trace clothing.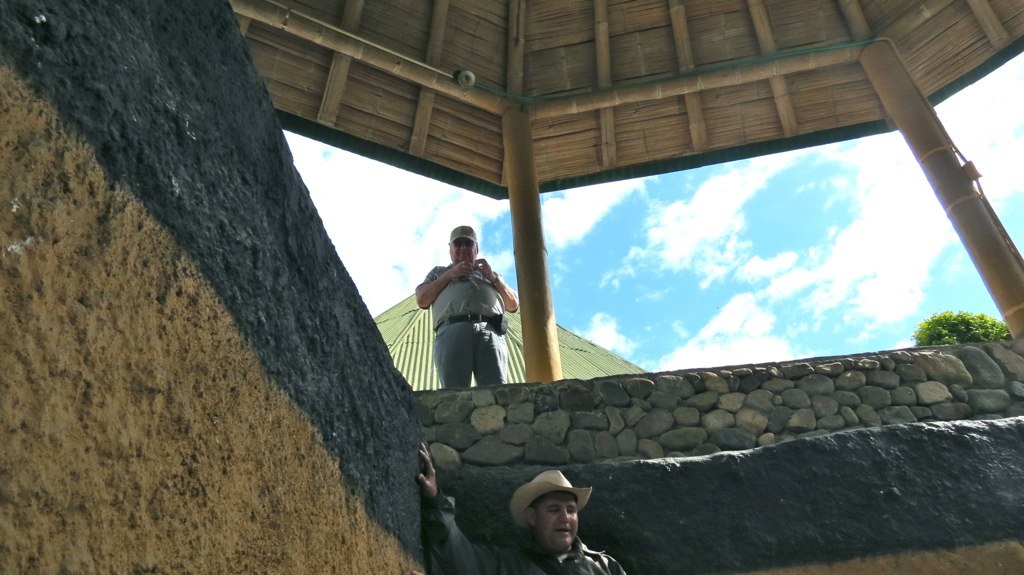
Traced to bbox=(420, 265, 517, 387).
